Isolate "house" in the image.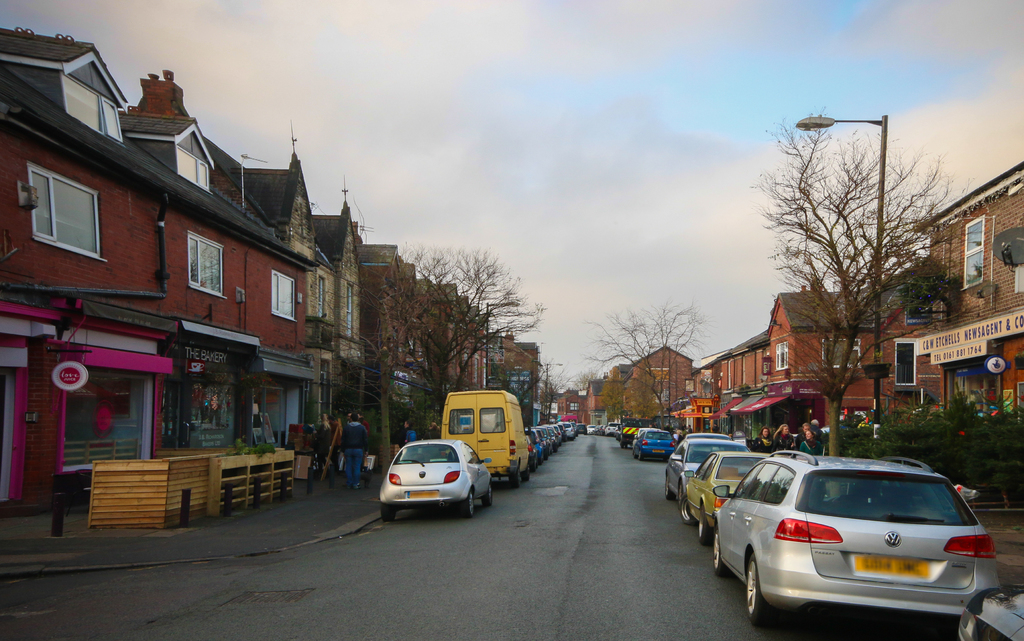
Isolated region: bbox=(305, 204, 372, 431).
